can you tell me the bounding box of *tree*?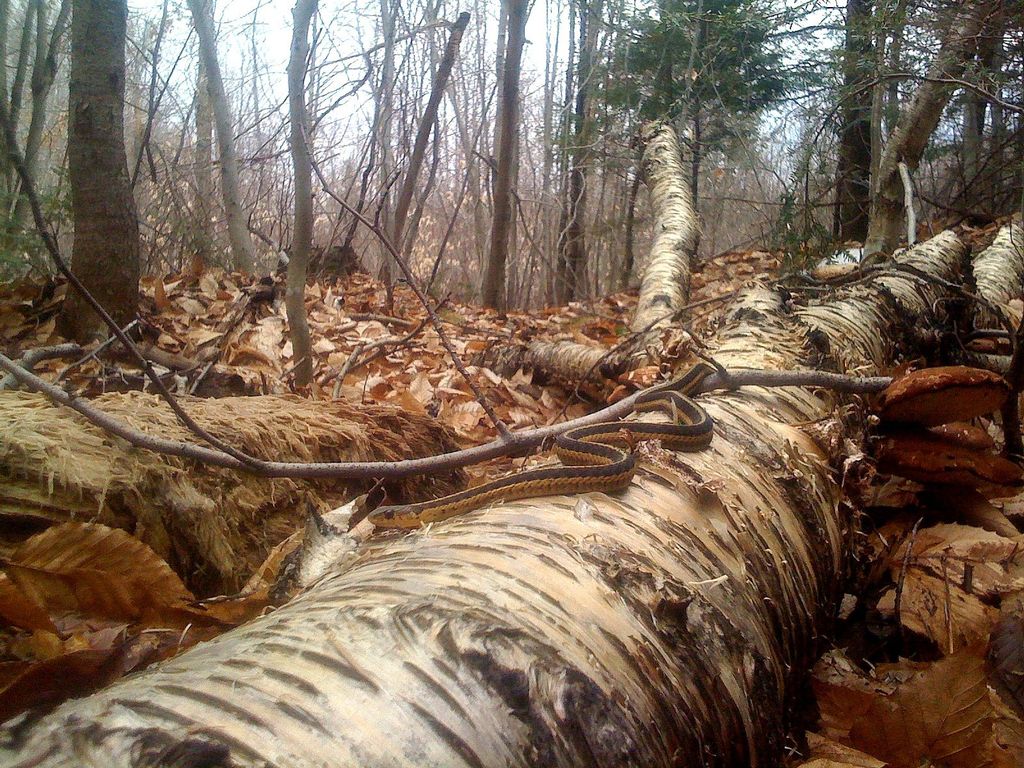
(51, 0, 141, 339).
